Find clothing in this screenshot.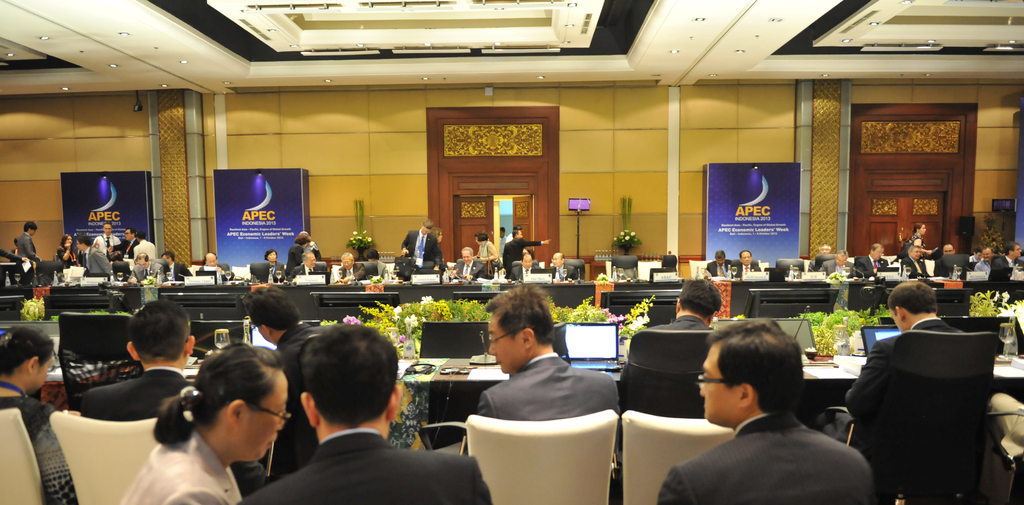
The bounding box for clothing is pyautogui.locateOnScreen(0, 390, 80, 504).
